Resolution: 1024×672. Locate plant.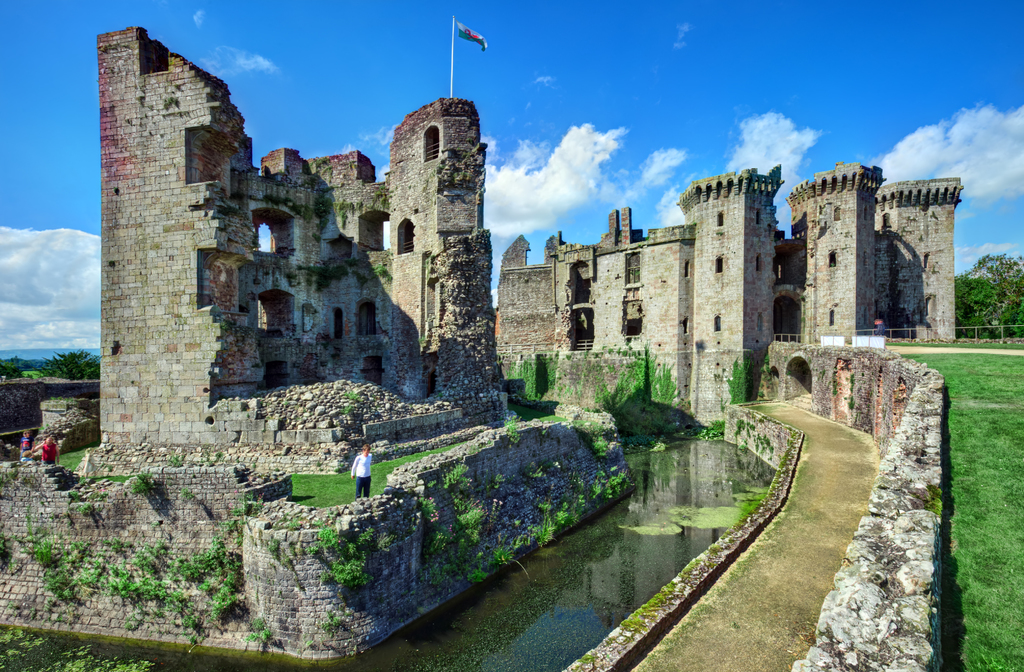
370, 259, 390, 283.
